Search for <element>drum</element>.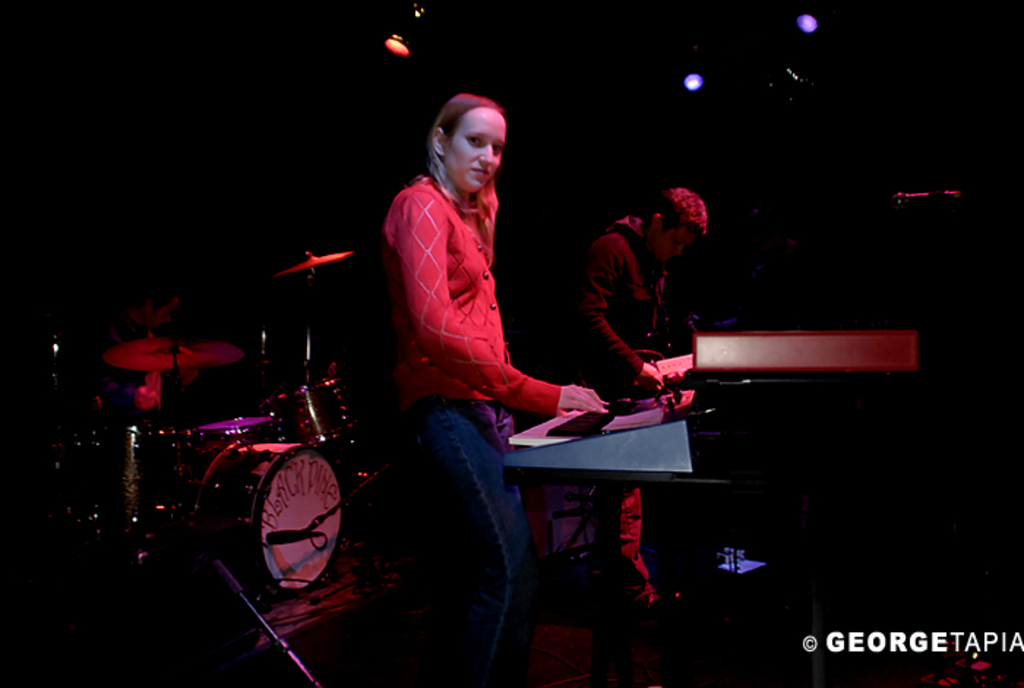
Found at 190, 439, 342, 599.
